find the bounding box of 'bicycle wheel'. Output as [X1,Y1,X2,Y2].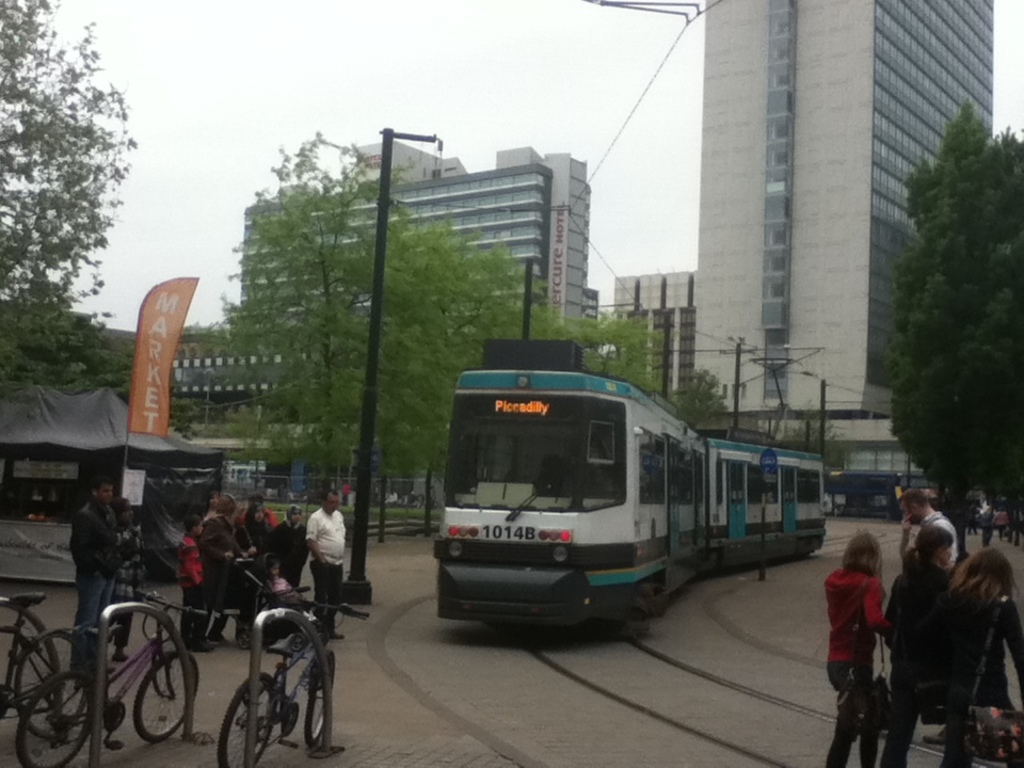
[15,672,93,767].
